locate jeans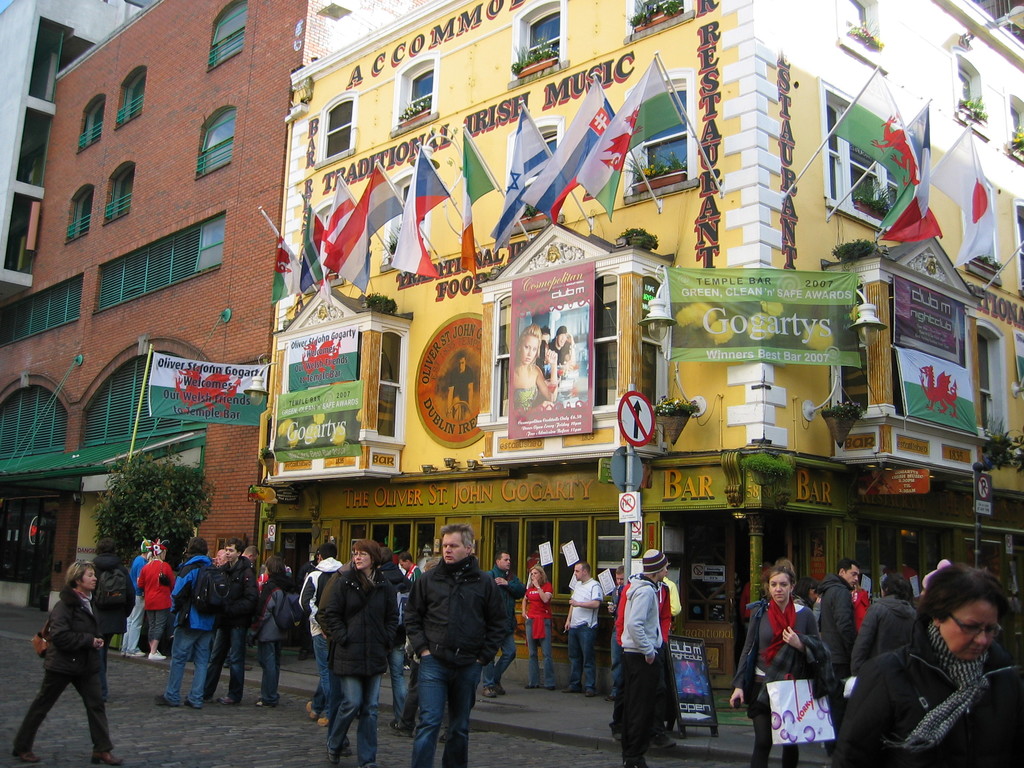
Rect(202, 621, 244, 706)
